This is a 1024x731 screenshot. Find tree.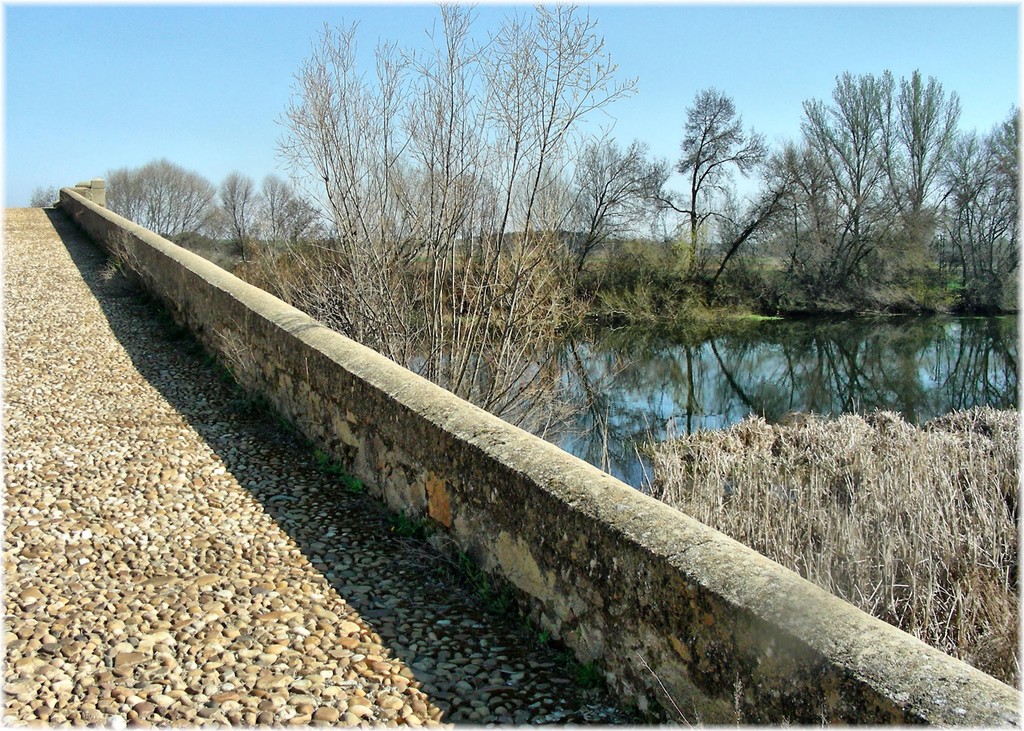
Bounding box: Rect(101, 151, 229, 260).
